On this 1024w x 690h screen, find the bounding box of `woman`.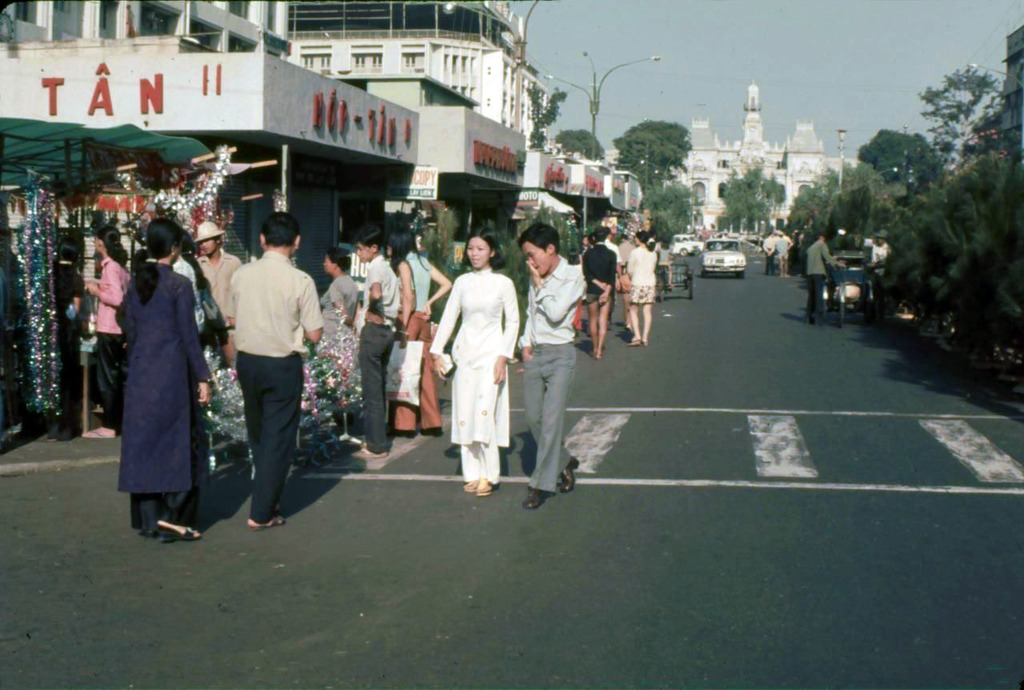
Bounding box: crop(626, 231, 658, 344).
